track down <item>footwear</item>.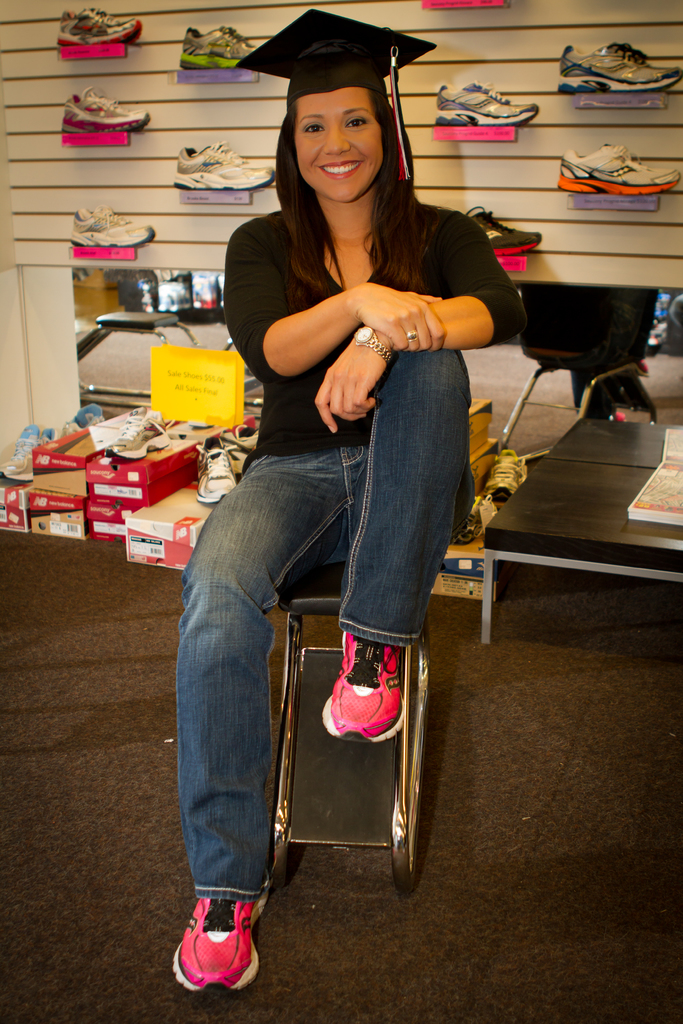
Tracked to <box>464,205,541,254</box>.
